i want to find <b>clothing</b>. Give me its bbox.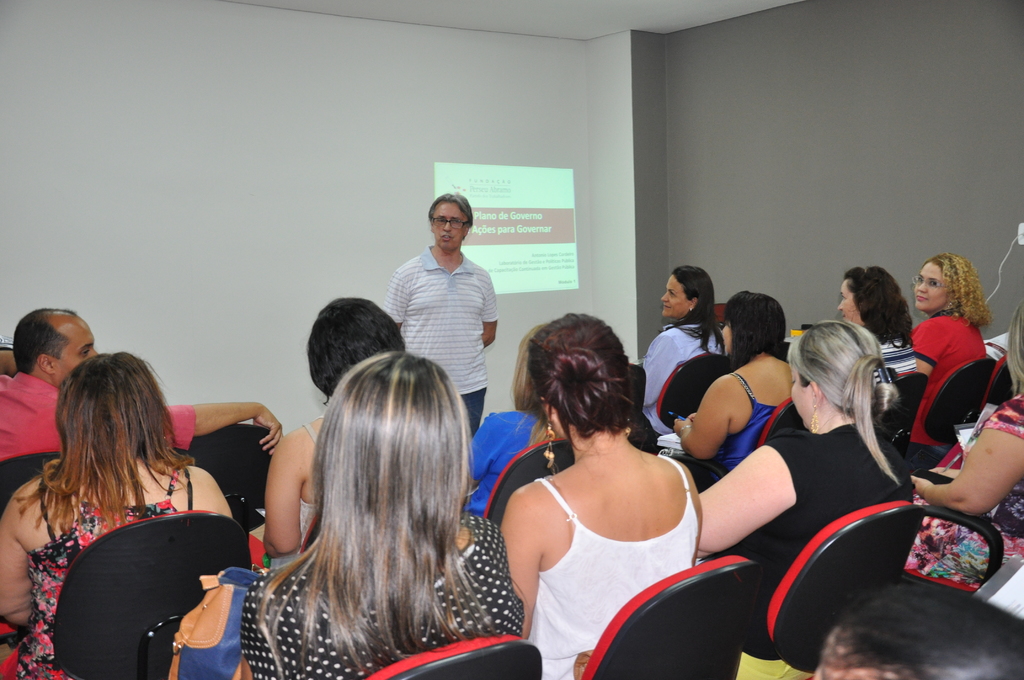
{"left": 503, "top": 427, "right": 707, "bottom": 644}.
